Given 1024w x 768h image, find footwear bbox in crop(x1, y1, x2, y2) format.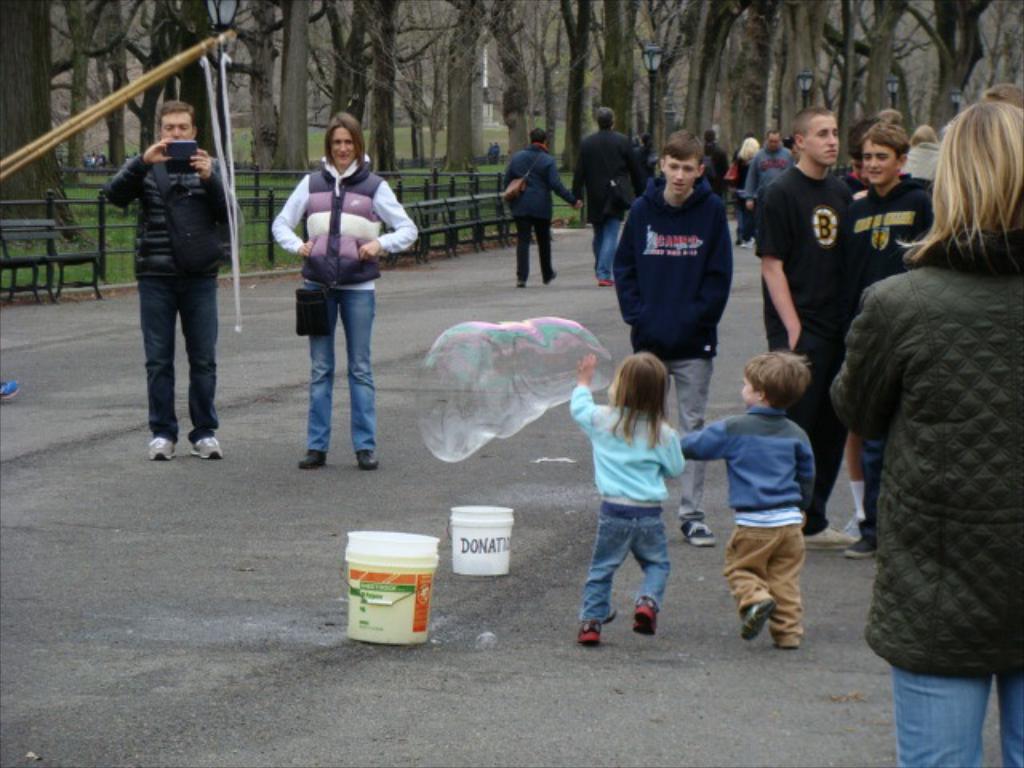
crop(734, 602, 773, 645).
